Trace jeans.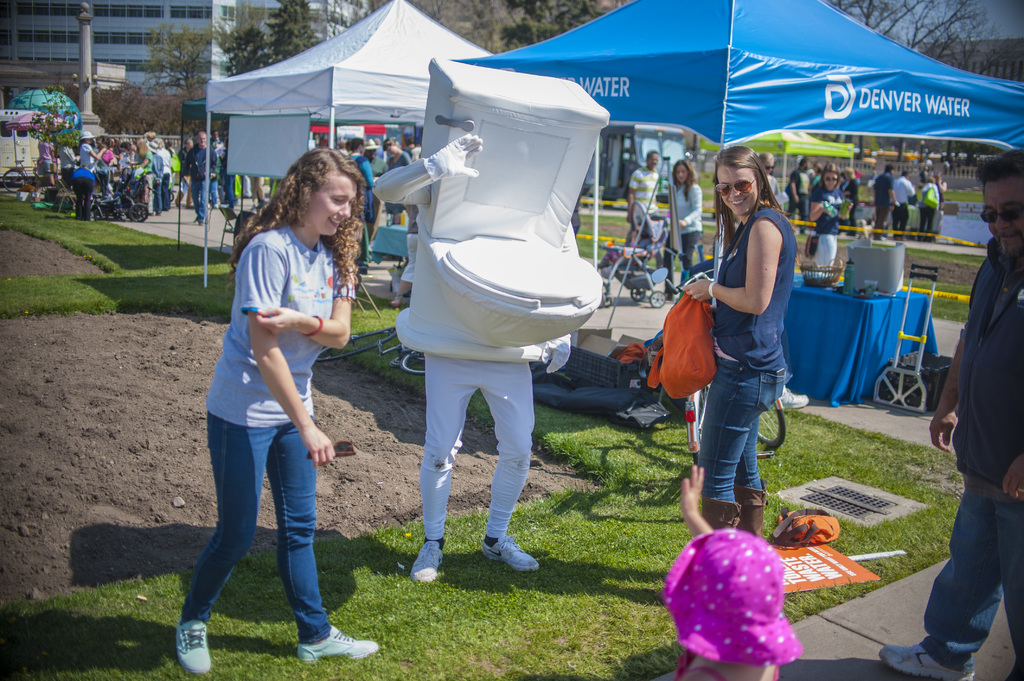
Traced to [x1=195, y1=413, x2=341, y2=649].
